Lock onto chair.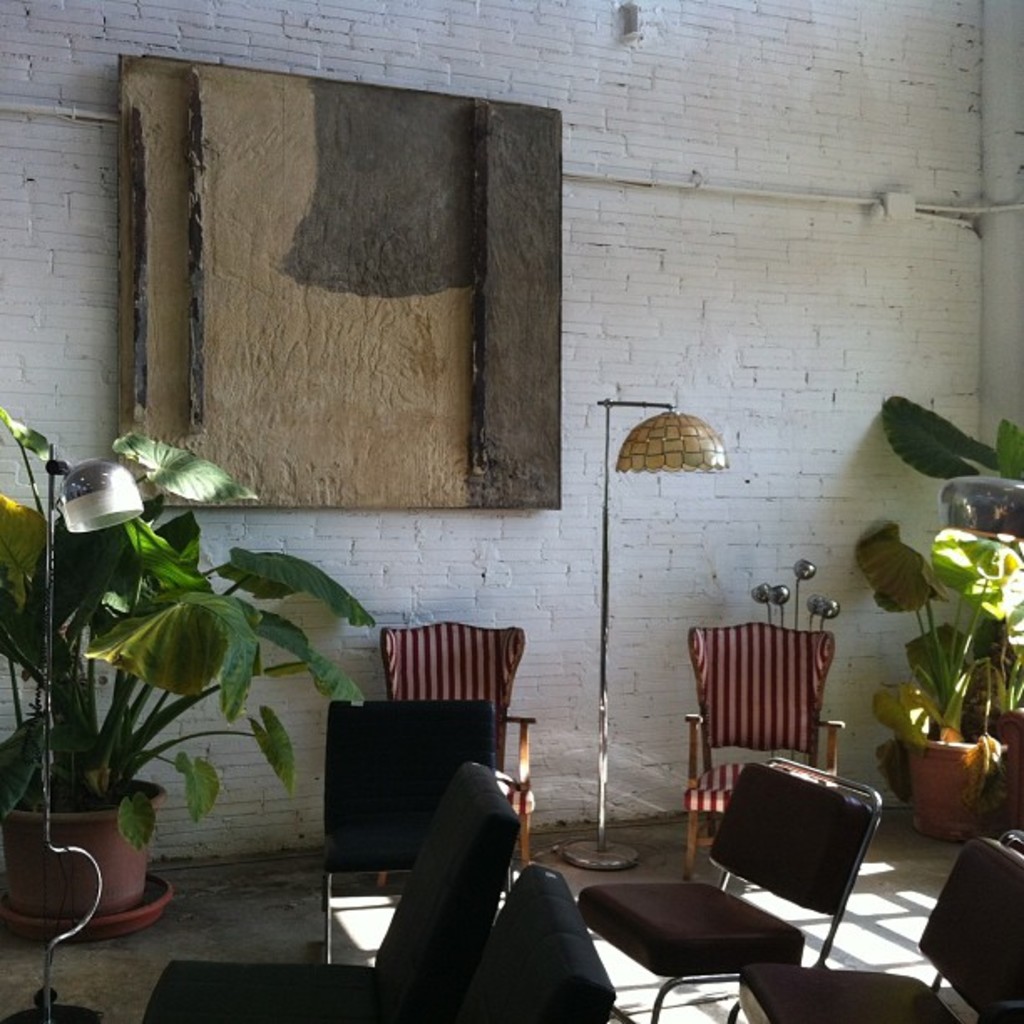
Locked: (371, 616, 539, 890).
